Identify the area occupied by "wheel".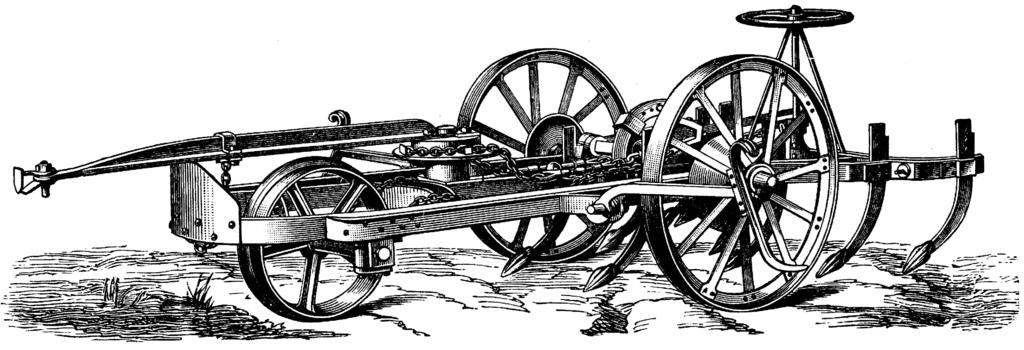
Area: x1=643 y1=55 x2=836 y2=311.
